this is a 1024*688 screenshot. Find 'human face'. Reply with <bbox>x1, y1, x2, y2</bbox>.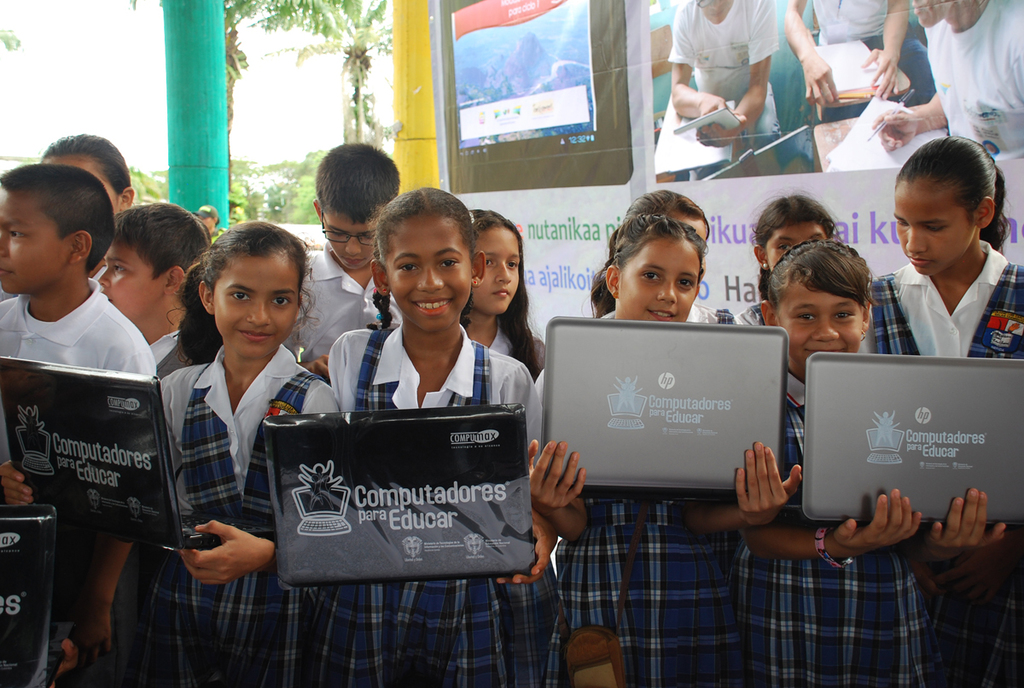
<bbox>326, 206, 381, 270</bbox>.
